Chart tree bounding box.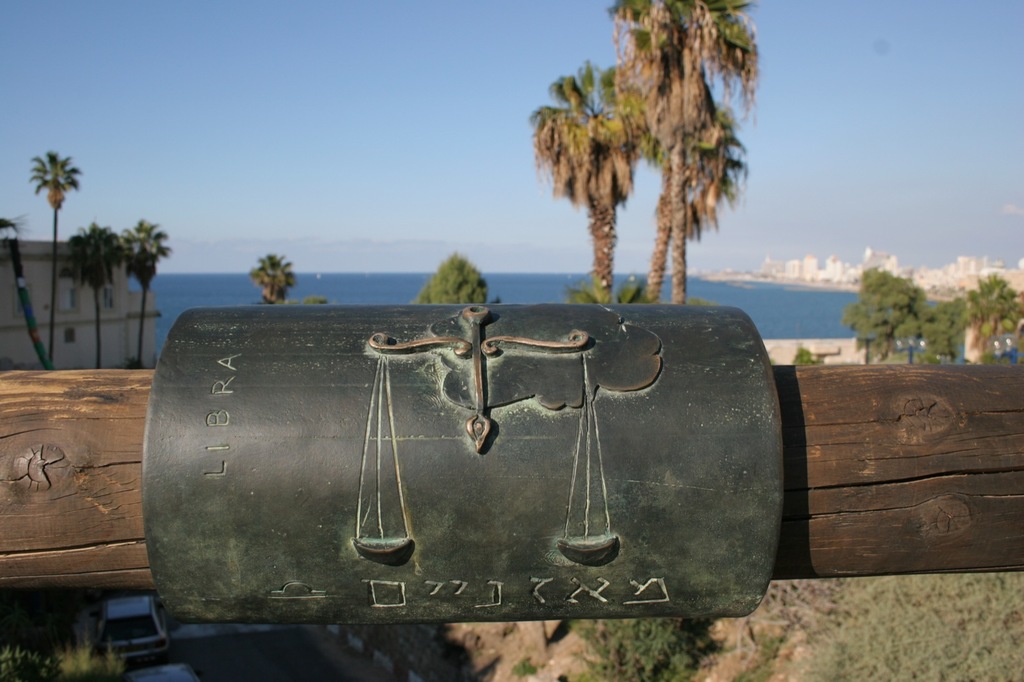
Charted: rect(58, 216, 131, 367).
